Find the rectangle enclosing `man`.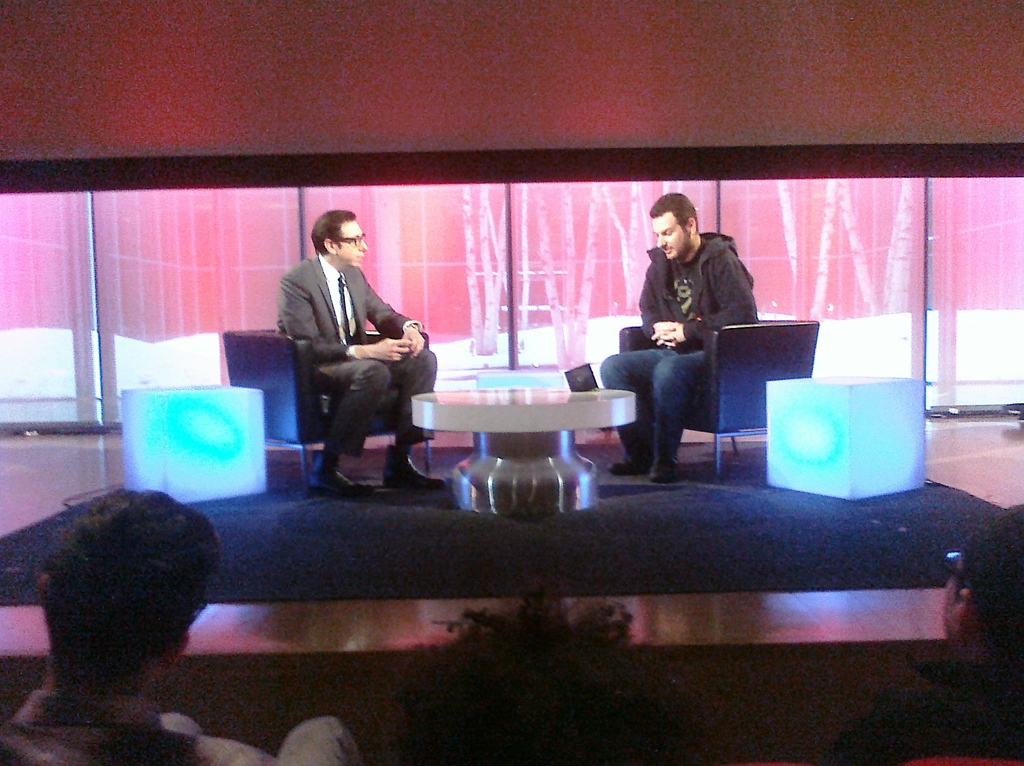
crop(0, 484, 358, 765).
